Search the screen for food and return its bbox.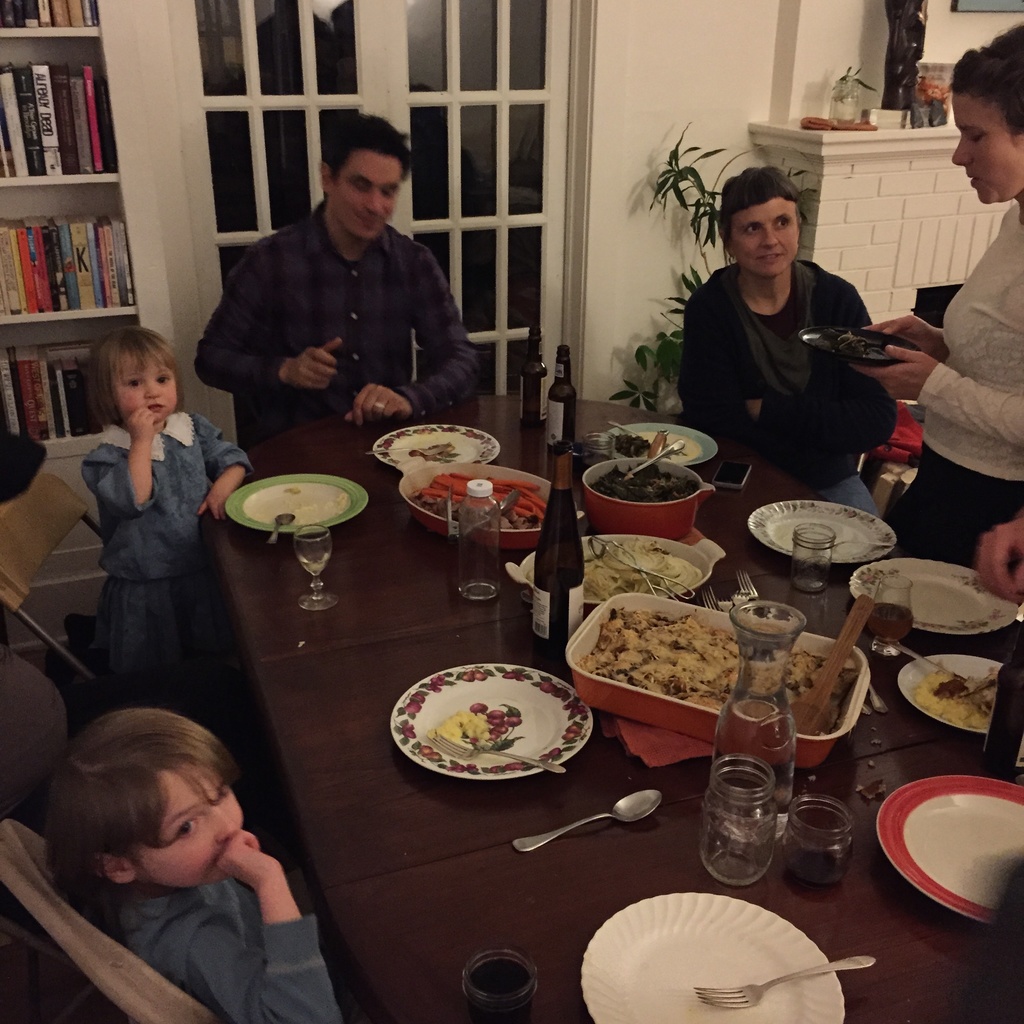
Found: rect(503, 760, 524, 772).
